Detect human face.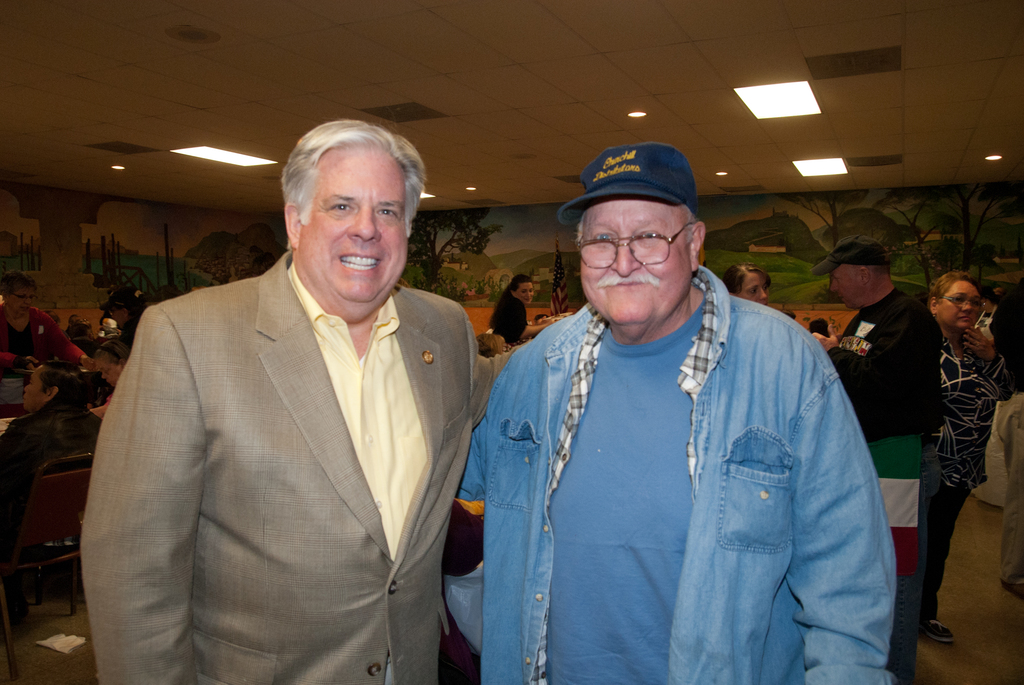
Detected at Rect(829, 267, 855, 308).
